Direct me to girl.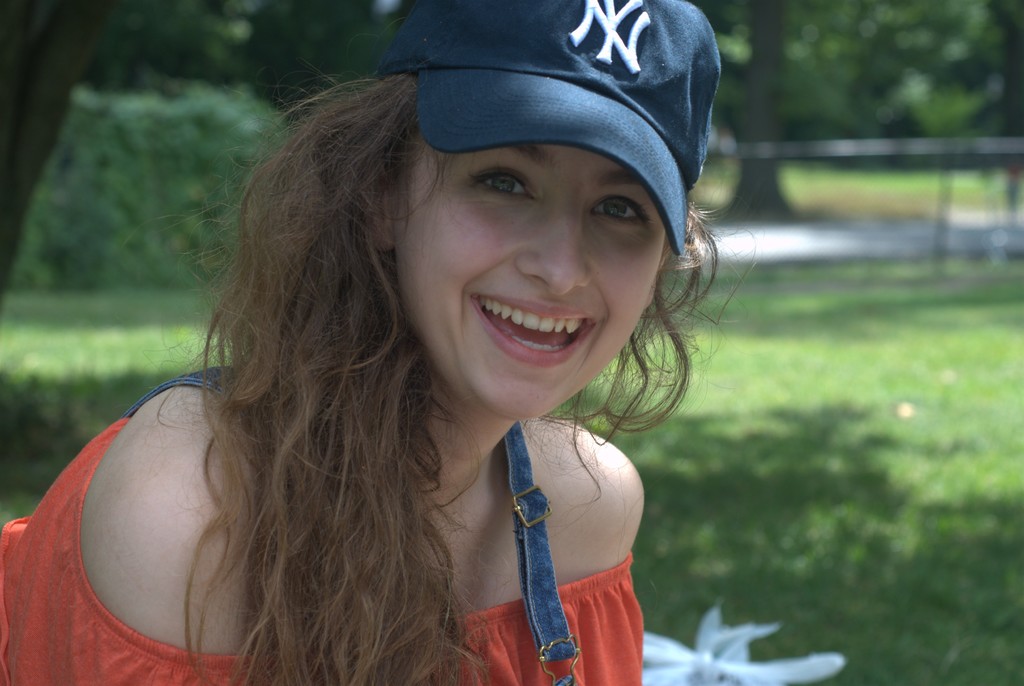
Direction: 1/1/733/685.
